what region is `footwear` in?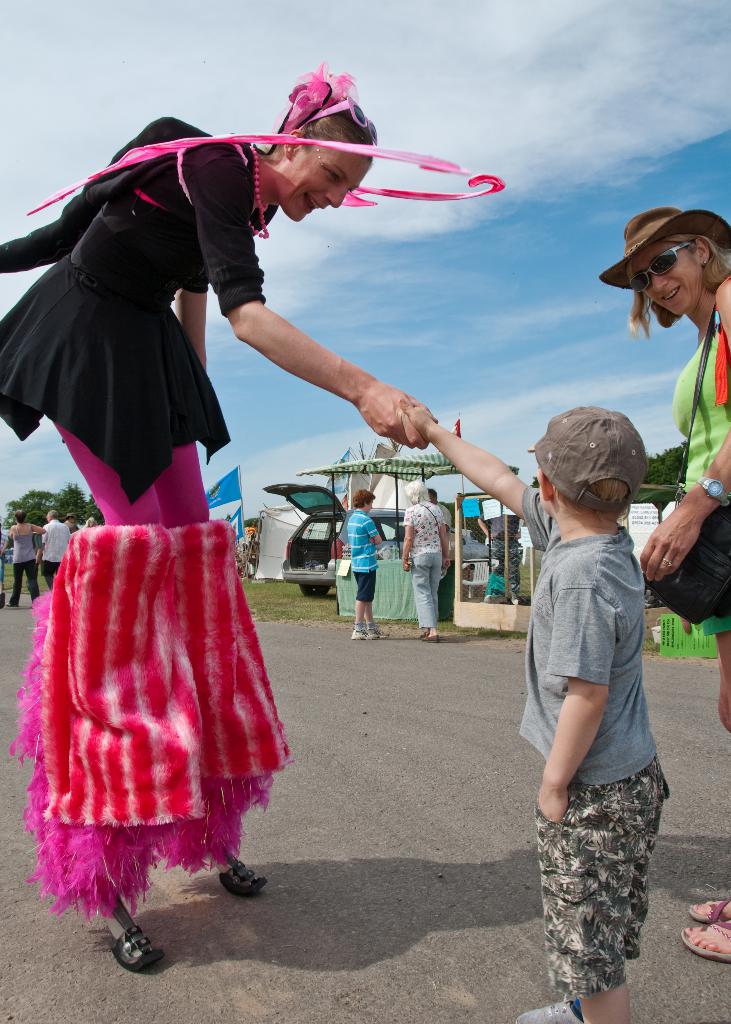
371/622/387/641.
